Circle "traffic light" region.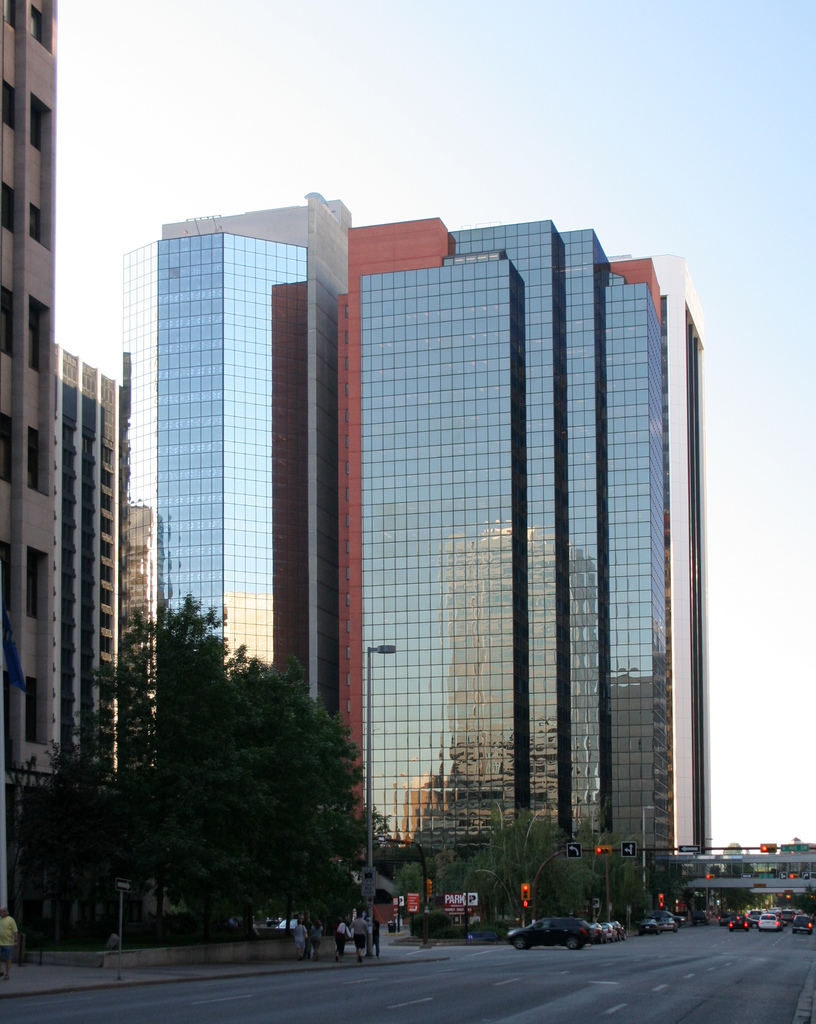
Region: pyautogui.locateOnScreen(522, 901, 527, 908).
